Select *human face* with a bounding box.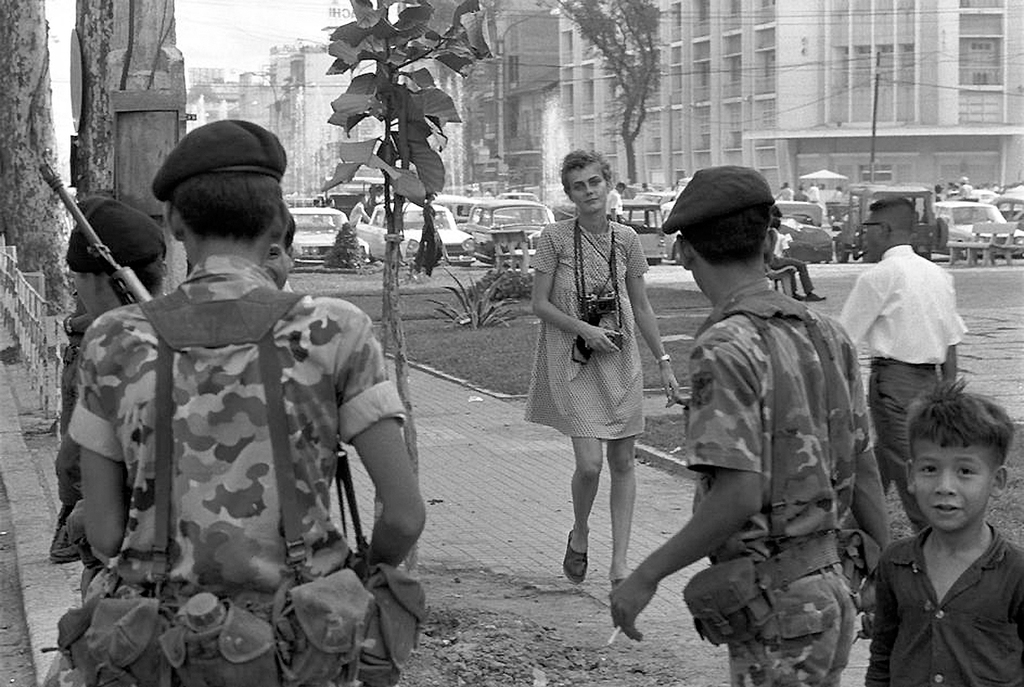
[x1=673, y1=234, x2=700, y2=295].
